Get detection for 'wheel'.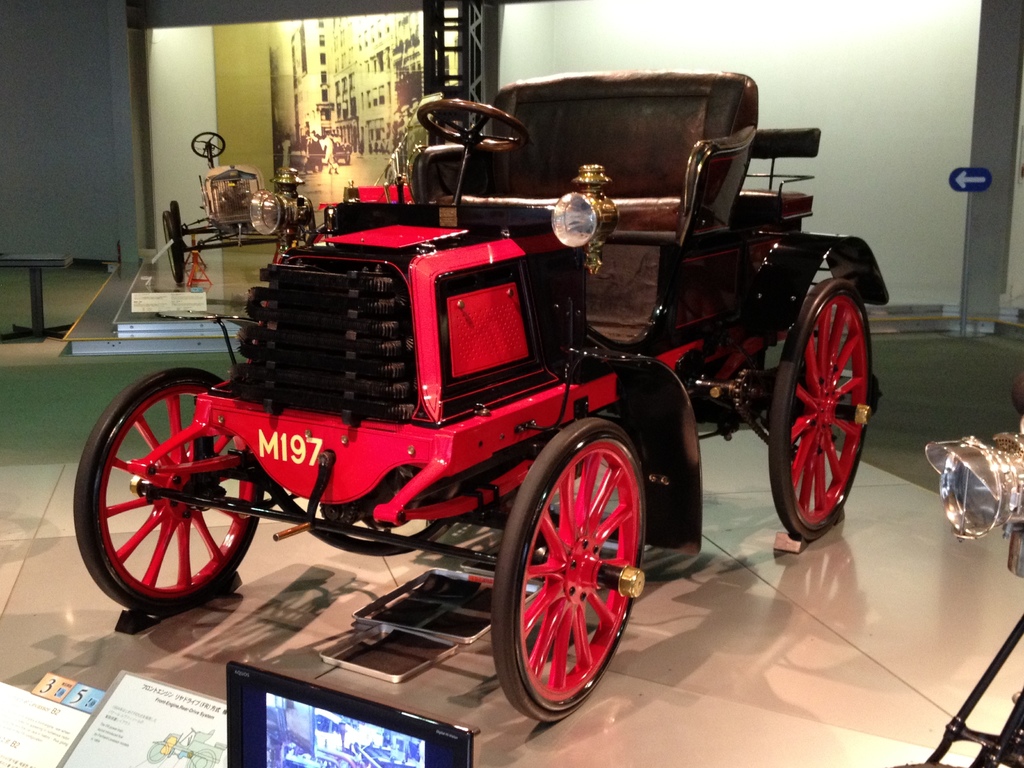
Detection: rect(763, 278, 872, 542).
